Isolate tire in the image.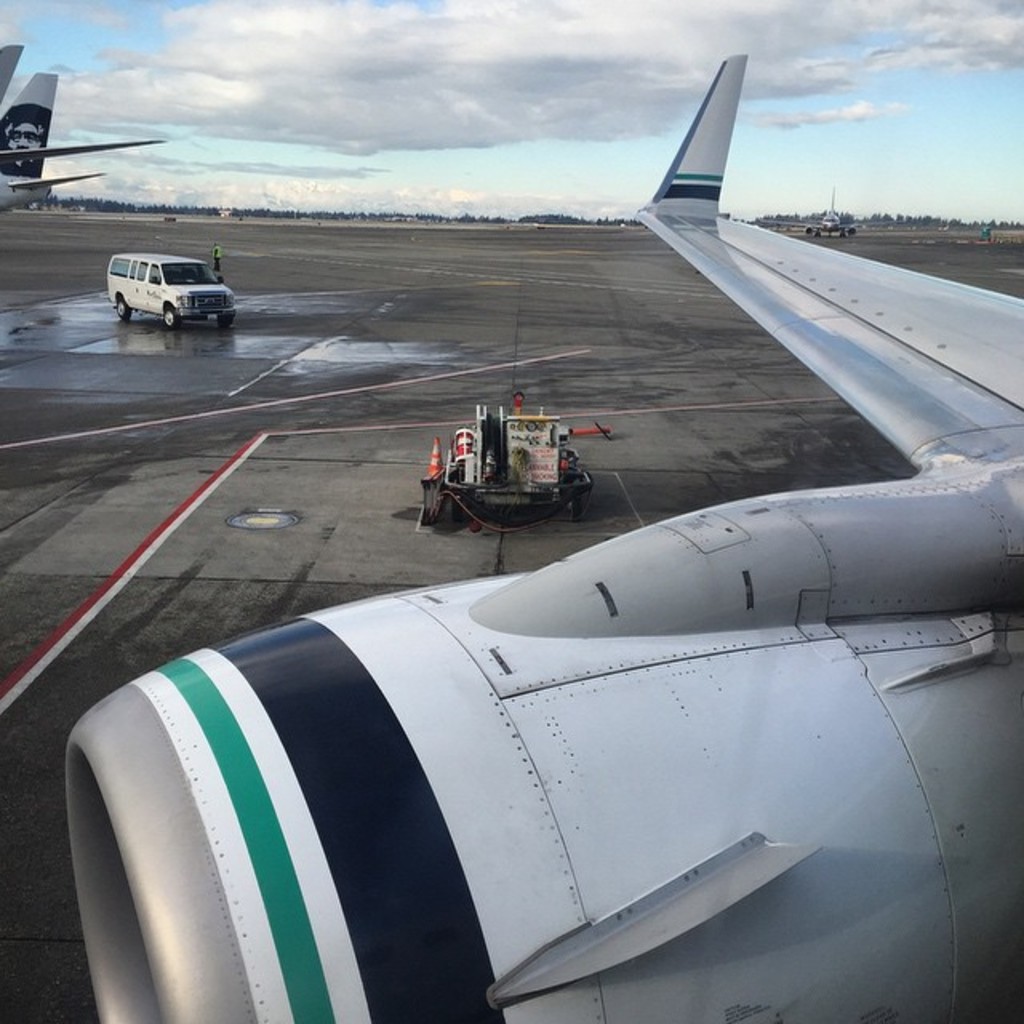
Isolated region: 451:496:466:522.
